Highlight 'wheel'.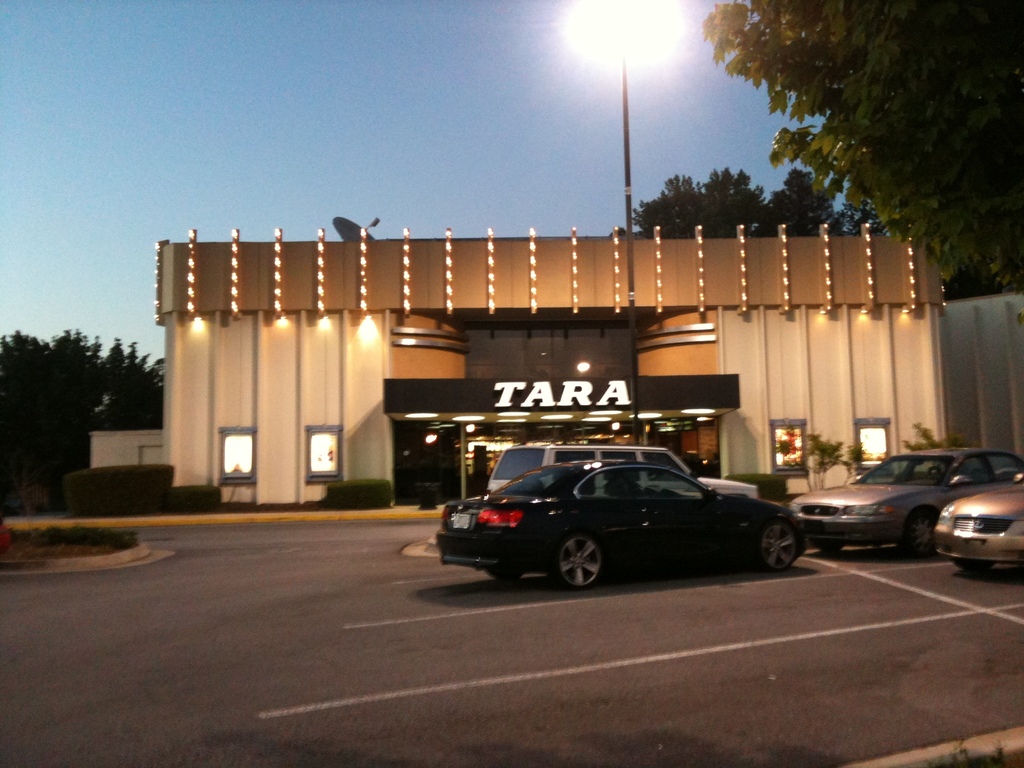
Highlighted region: bbox=(554, 528, 611, 591).
